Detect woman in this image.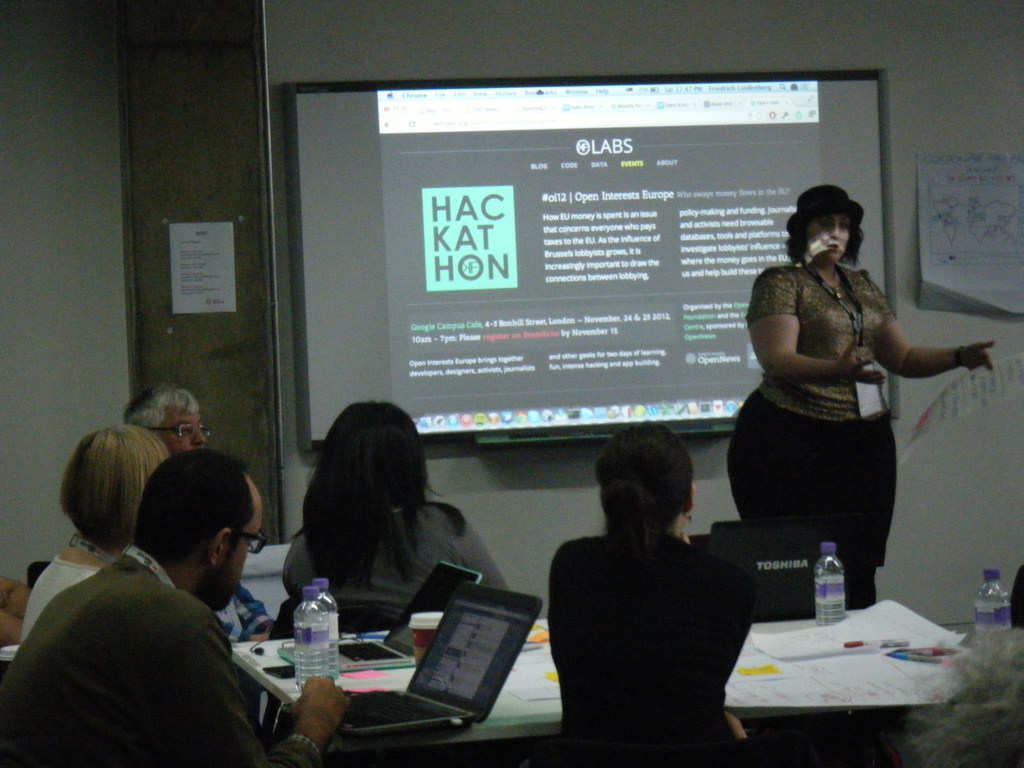
Detection: rect(278, 401, 515, 628).
